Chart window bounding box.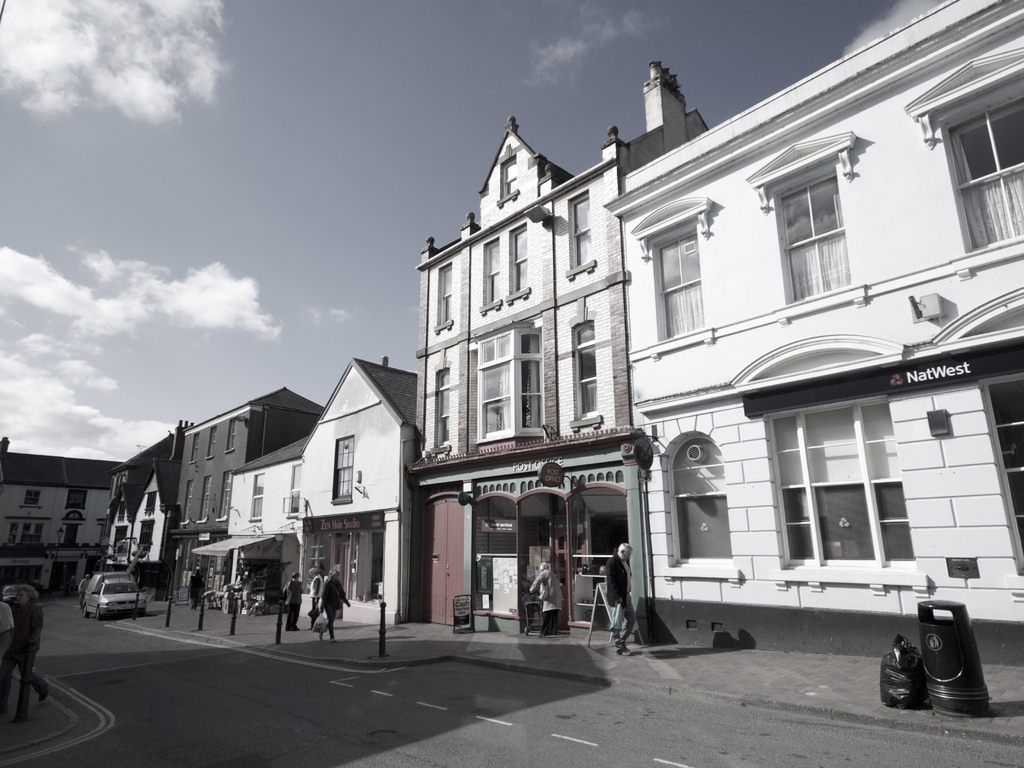
Charted: bbox(435, 369, 447, 445).
